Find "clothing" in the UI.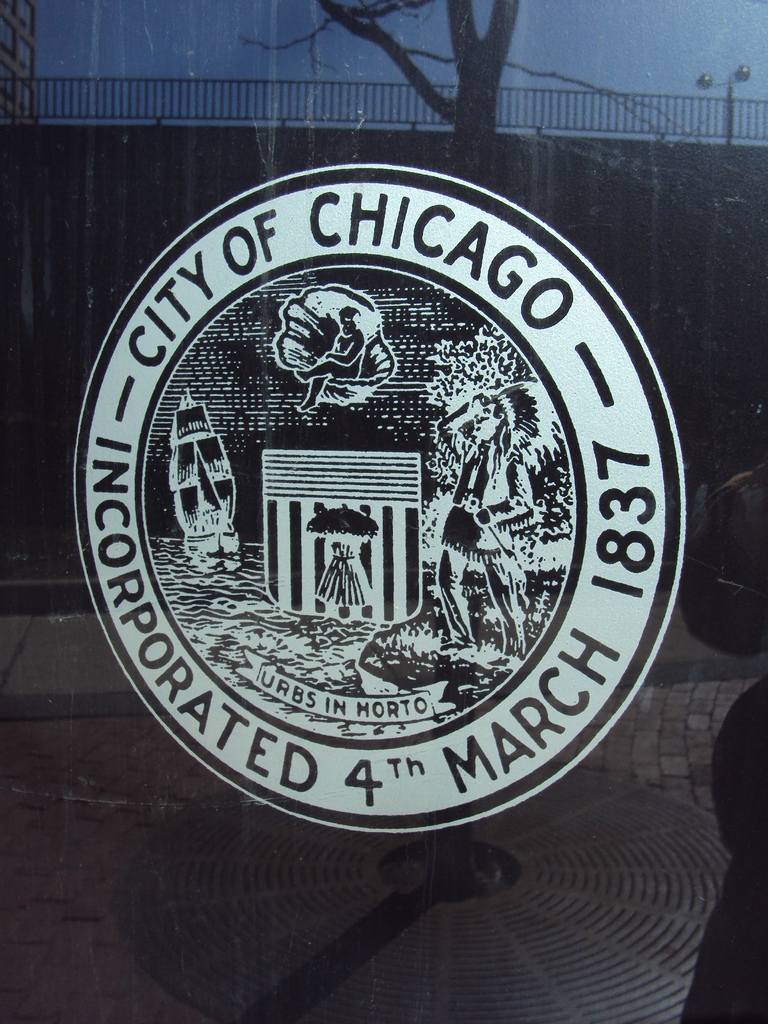
UI element at 440/436/531/636.
